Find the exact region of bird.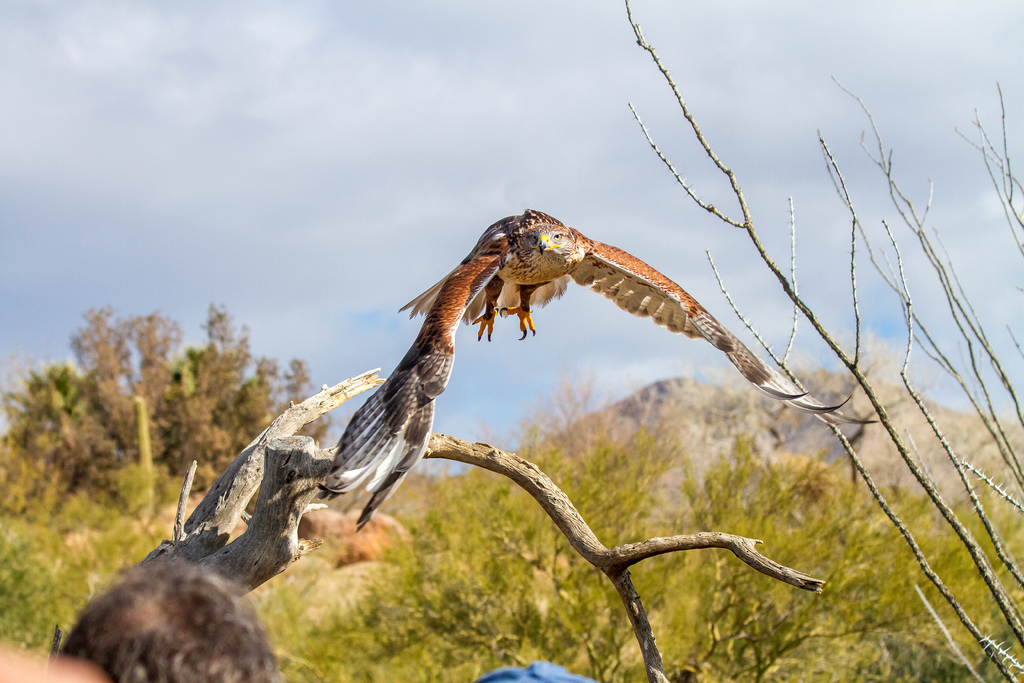
Exact region: [275,214,826,593].
